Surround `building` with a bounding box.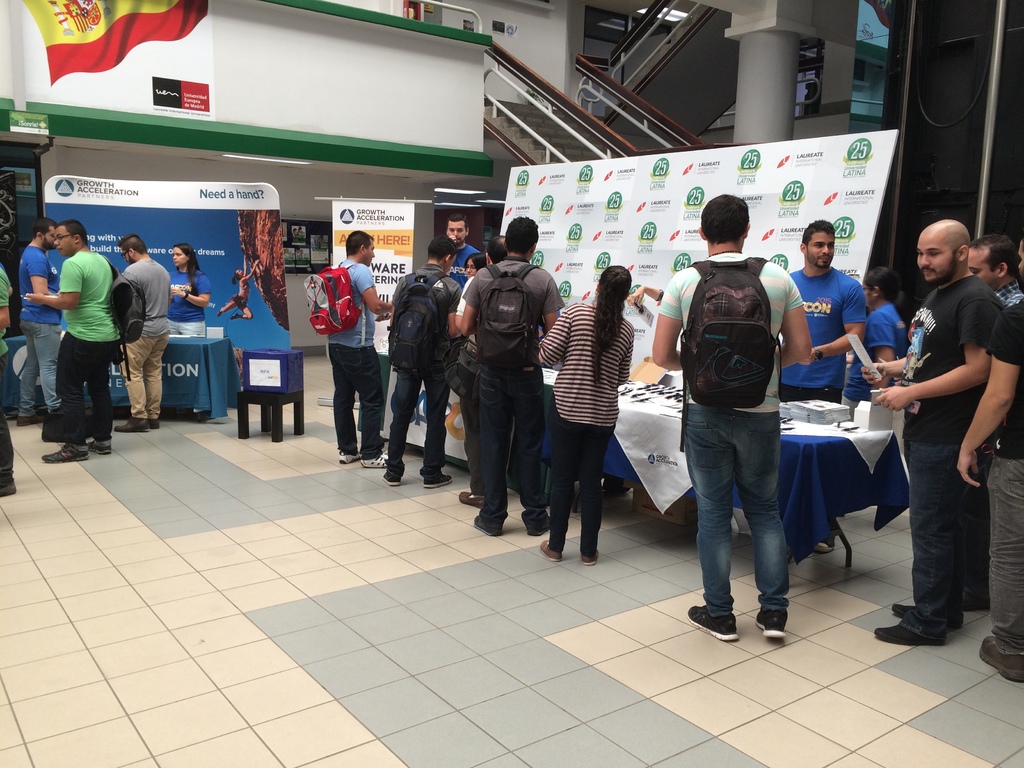
bbox(0, 0, 1023, 360).
